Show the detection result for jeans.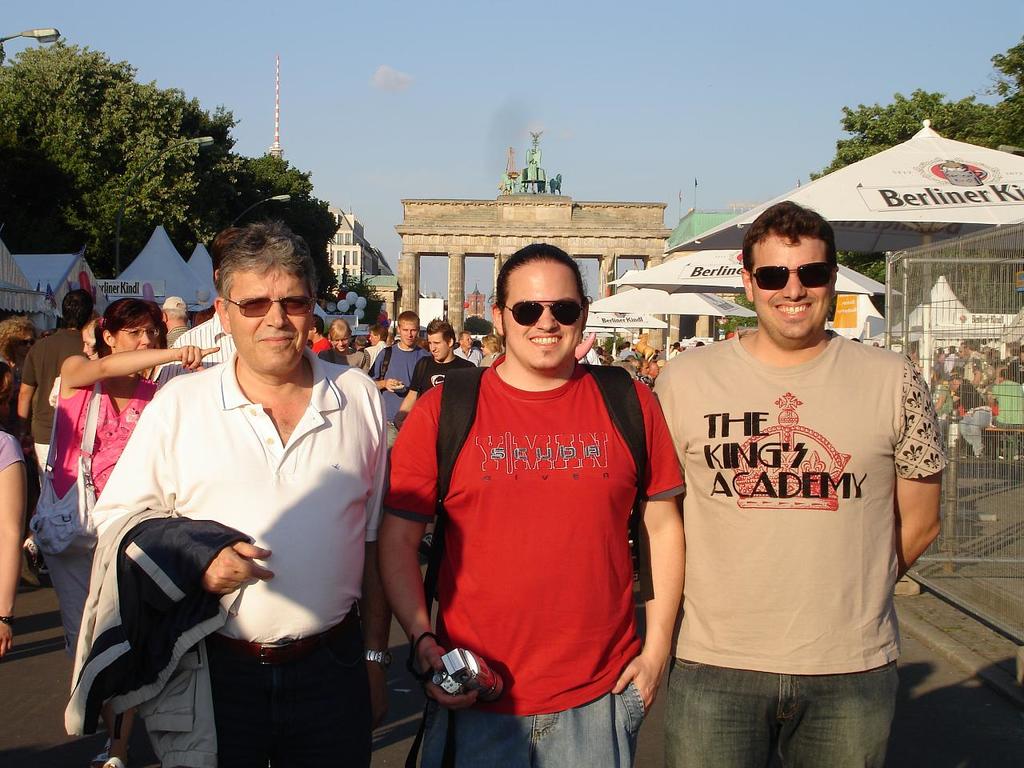
{"x1": 427, "y1": 678, "x2": 639, "y2": 766}.
